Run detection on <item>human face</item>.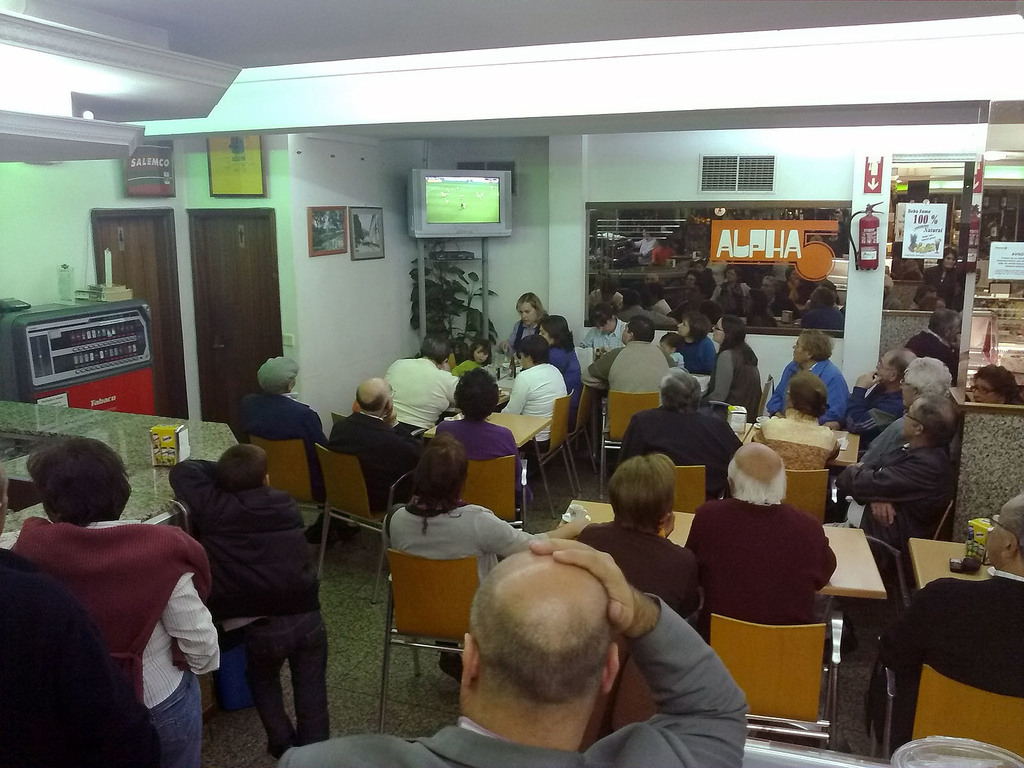
Result: box(677, 317, 689, 336).
